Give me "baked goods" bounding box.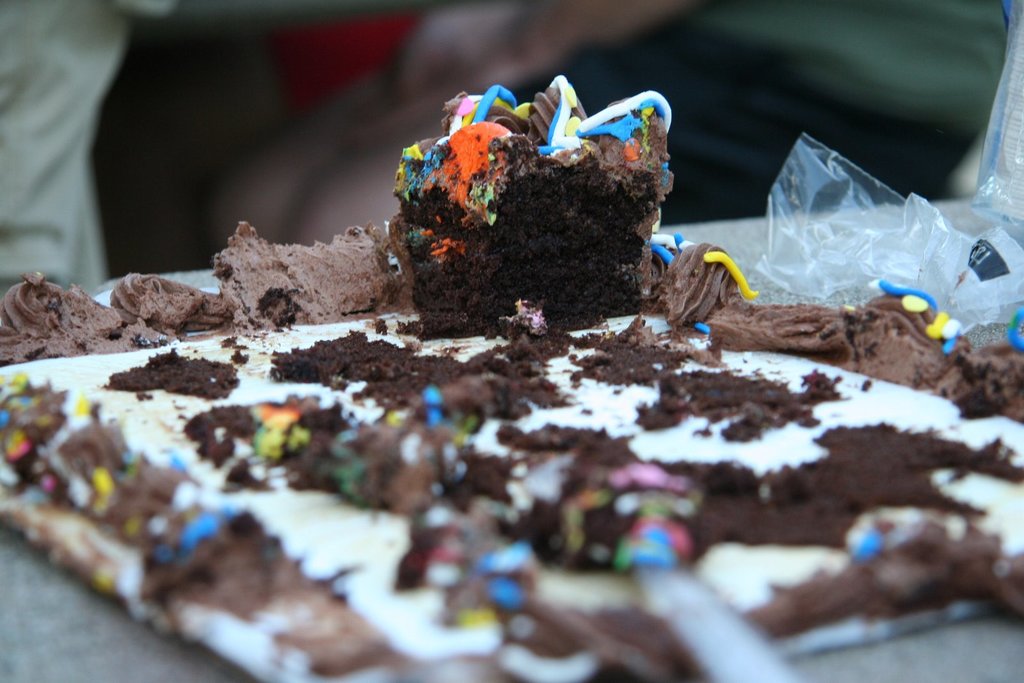
bbox(402, 89, 700, 320).
